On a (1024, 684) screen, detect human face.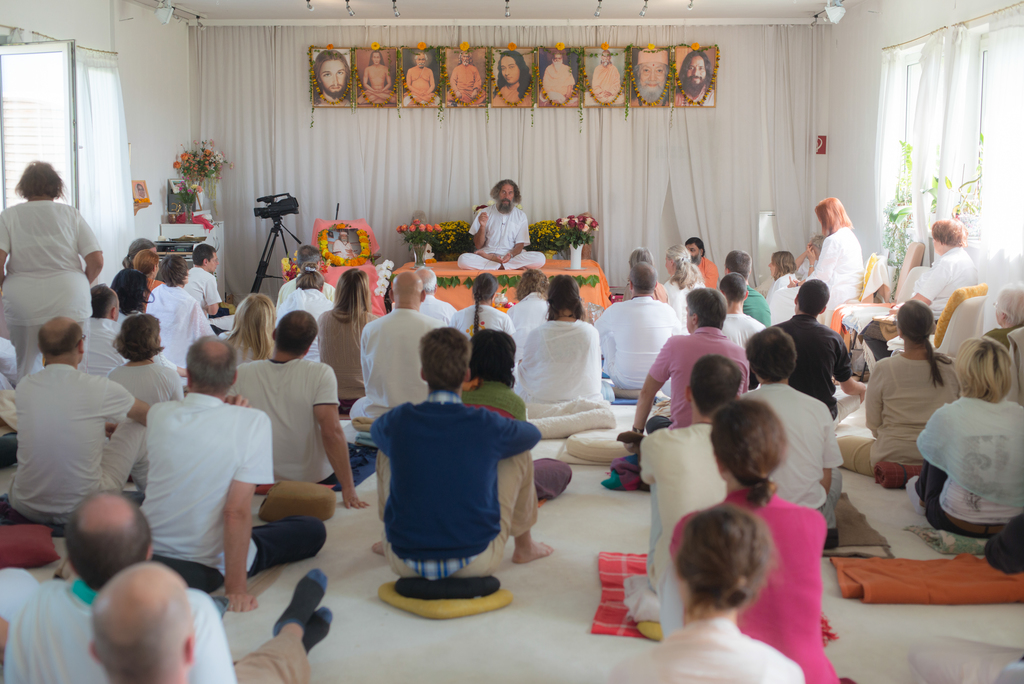
locate(460, 53, 470, 65).
